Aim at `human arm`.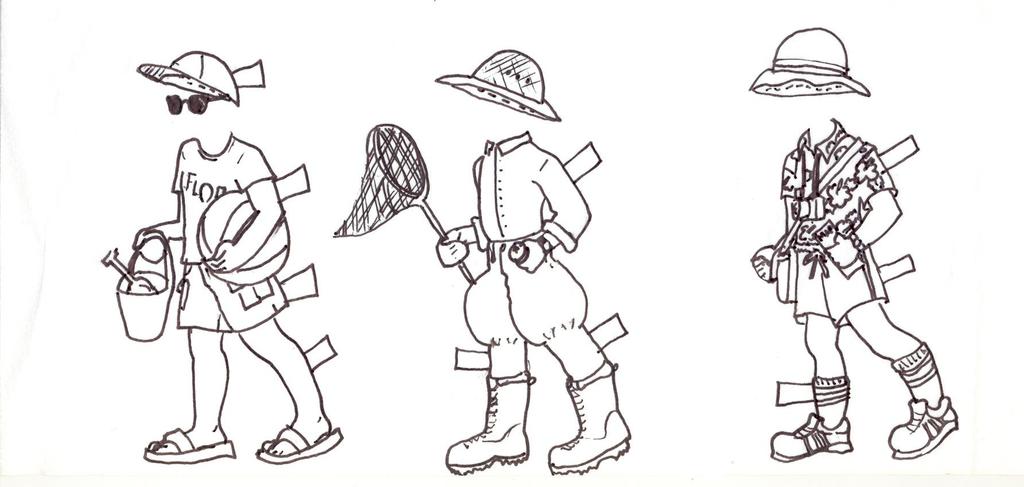
Aimed at bbox(440, 217, 490, 270).
